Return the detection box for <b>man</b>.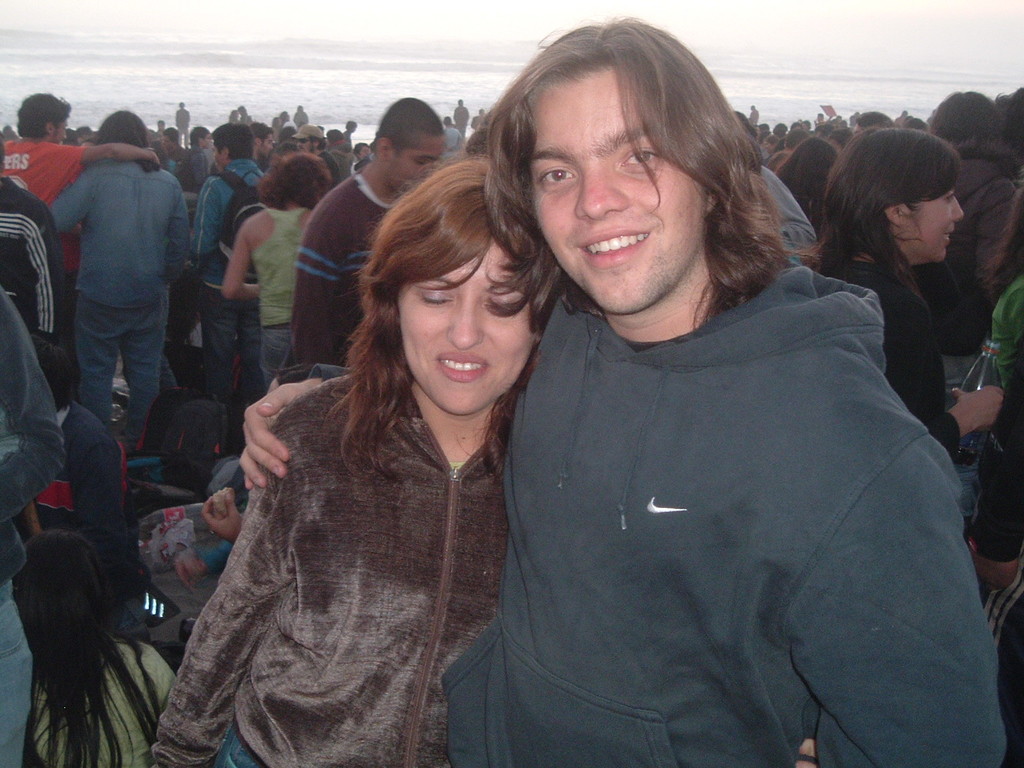
bbox=(925, 86, 1023, 357).
